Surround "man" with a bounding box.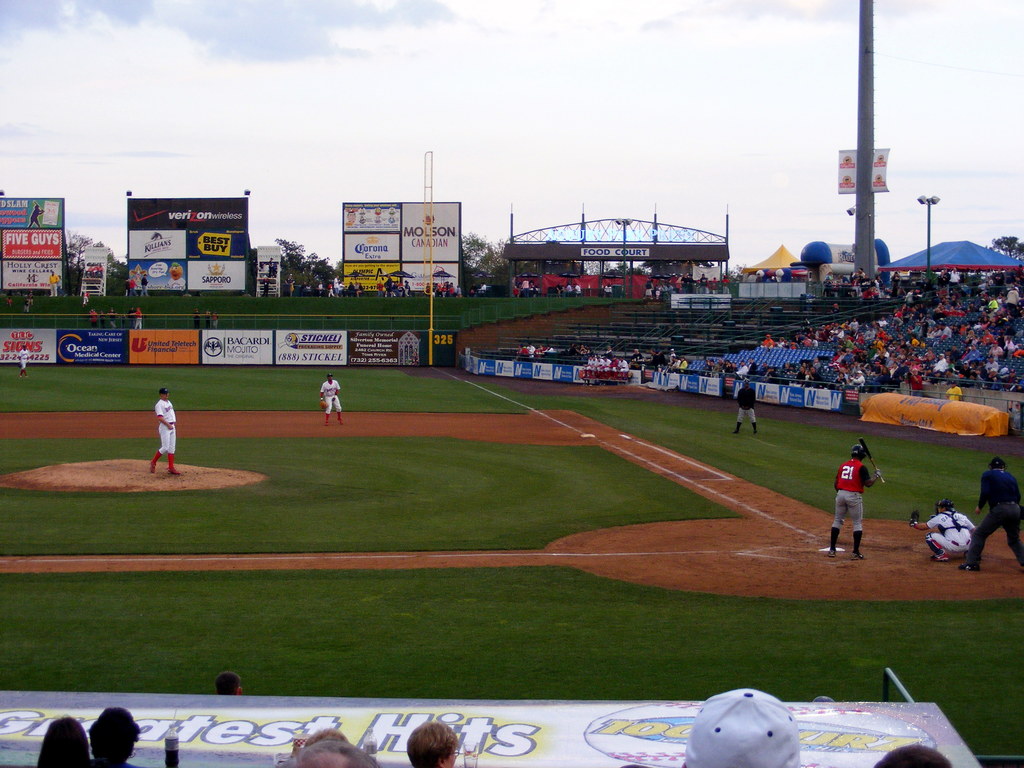
(left=681, top=686, right=804, bottom=767).
